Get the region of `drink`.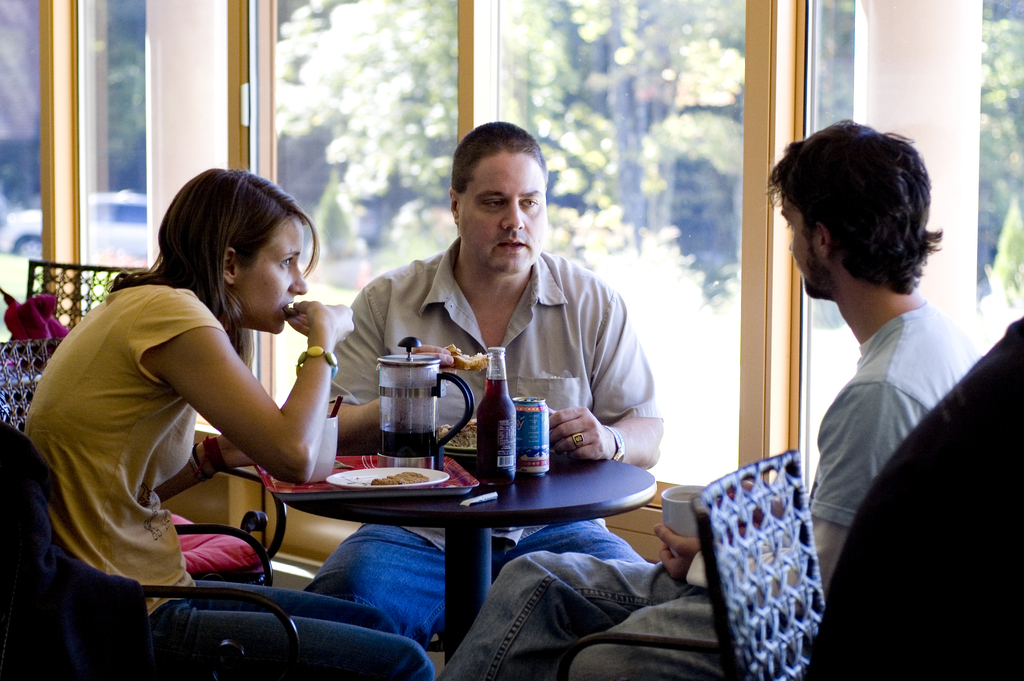
(x1=365, y1=352, x2=461, y2=439).
